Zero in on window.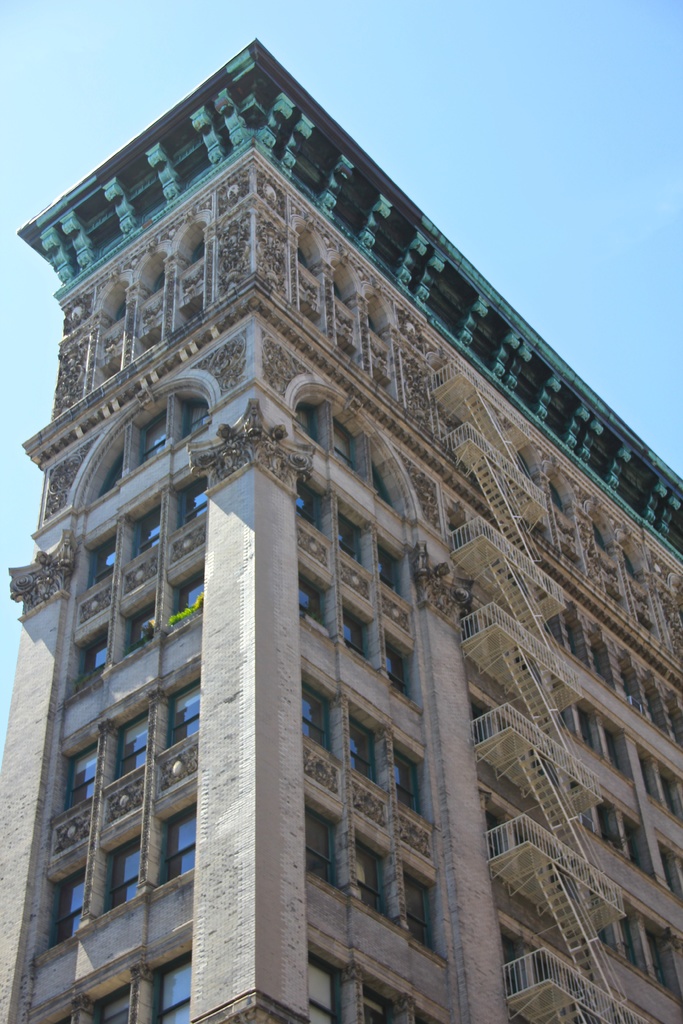
Zeroed in: bbox=(182, 396, 217, 438).
